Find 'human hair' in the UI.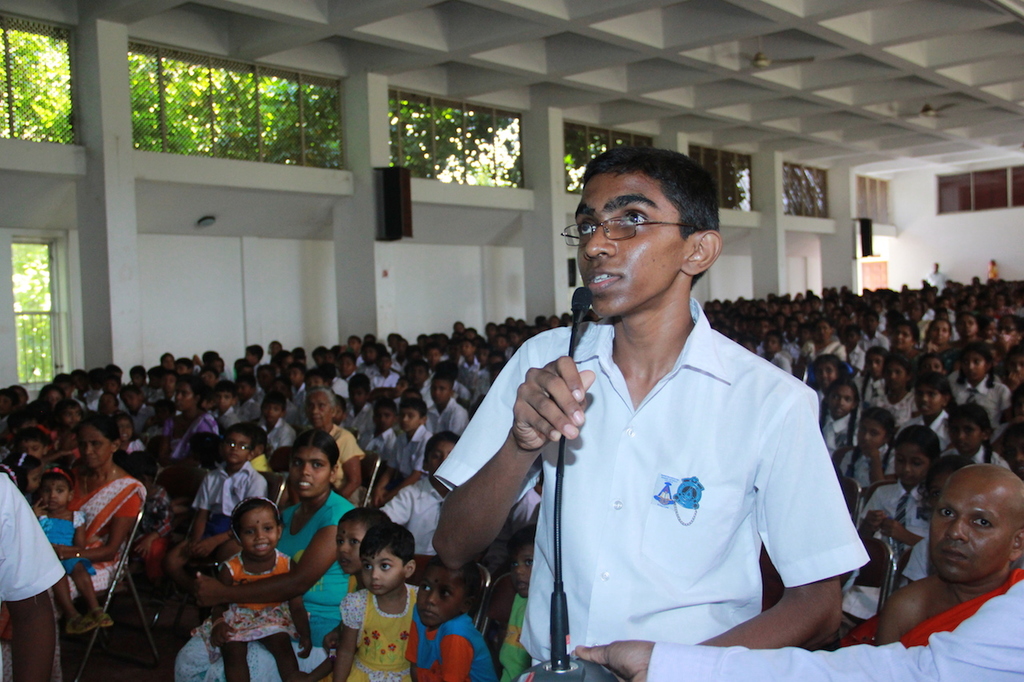
UI element at x1=70, y1=418, x2=149, y2=482.
